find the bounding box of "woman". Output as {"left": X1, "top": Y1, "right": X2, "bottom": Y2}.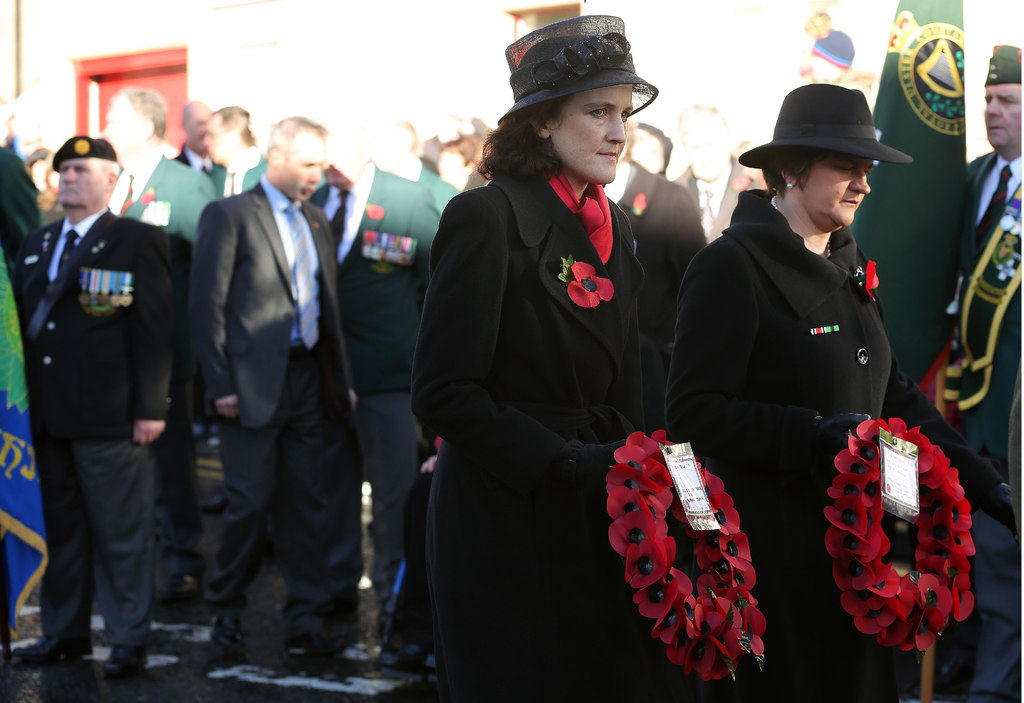
{"left": 409, "top": 17, "right": 692, "bottom": 702}.
